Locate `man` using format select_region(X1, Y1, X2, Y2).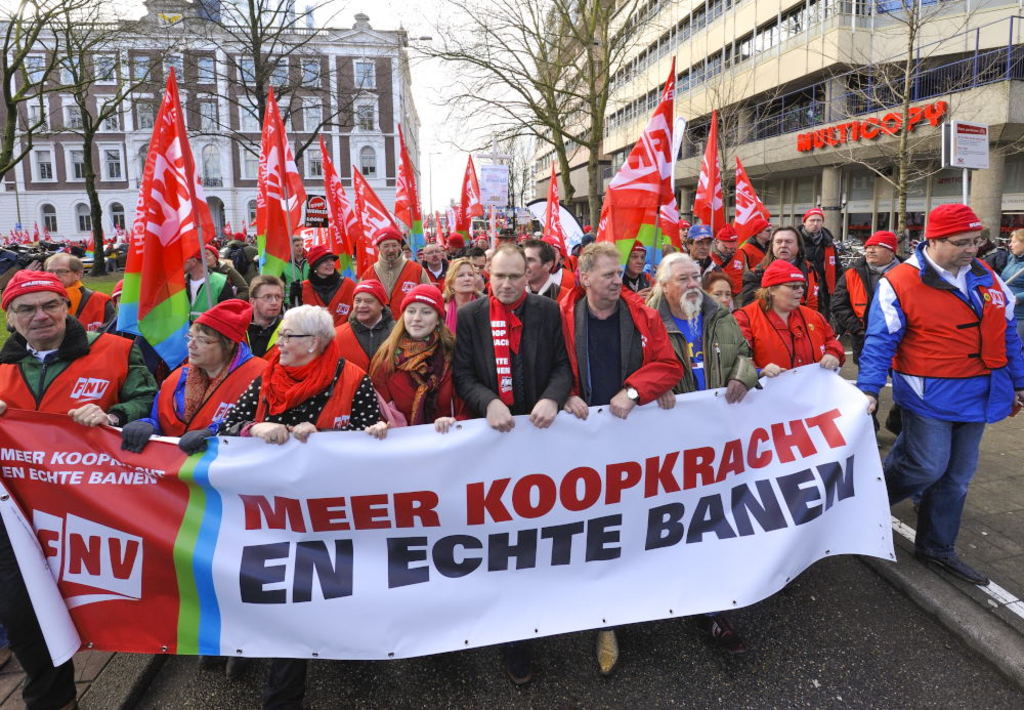
select_region(44, 248, 111, 332).
